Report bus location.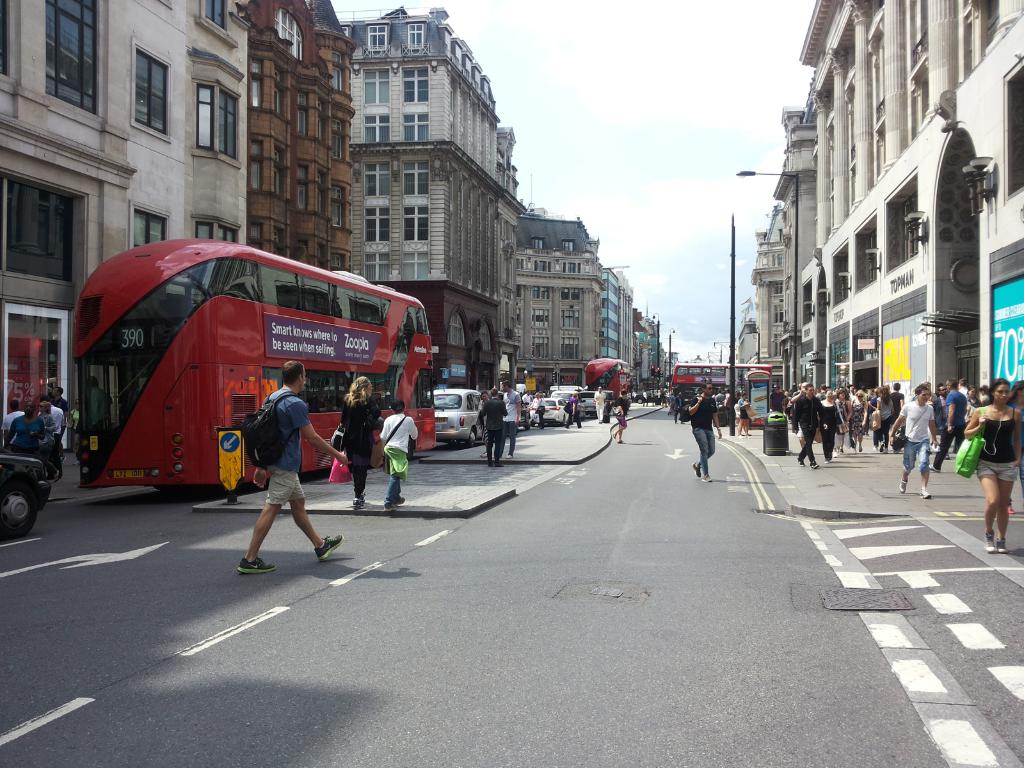
Report: [x1=668, y1=357, x2=771, y2=390].
